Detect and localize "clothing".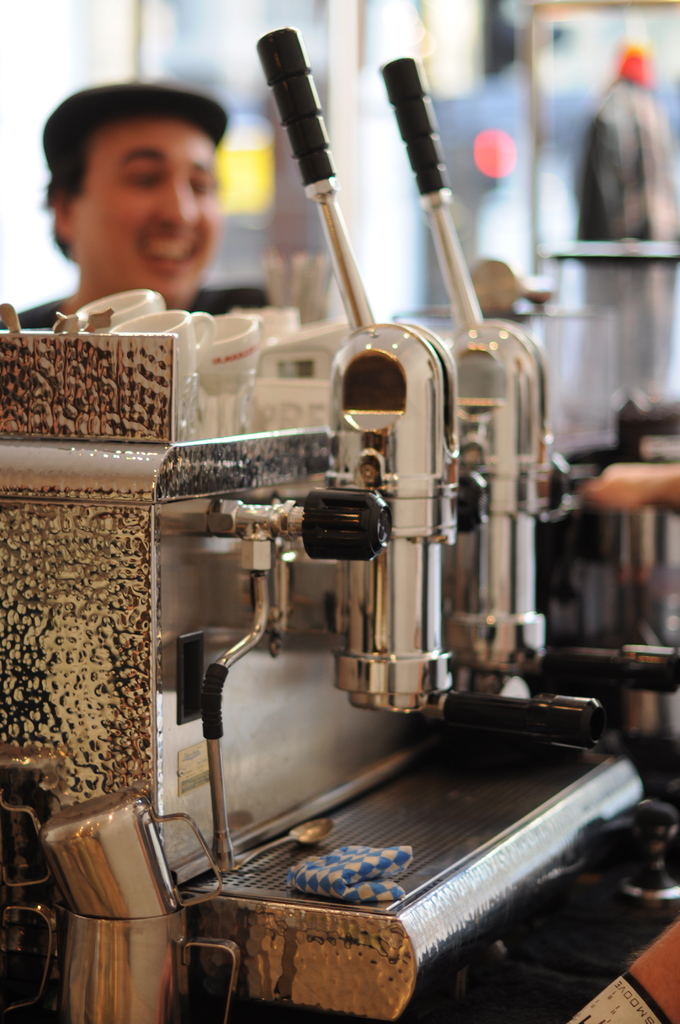
Localized at {"x1": 0, "y1": 296, "x2": 268, "y2": 328}.
